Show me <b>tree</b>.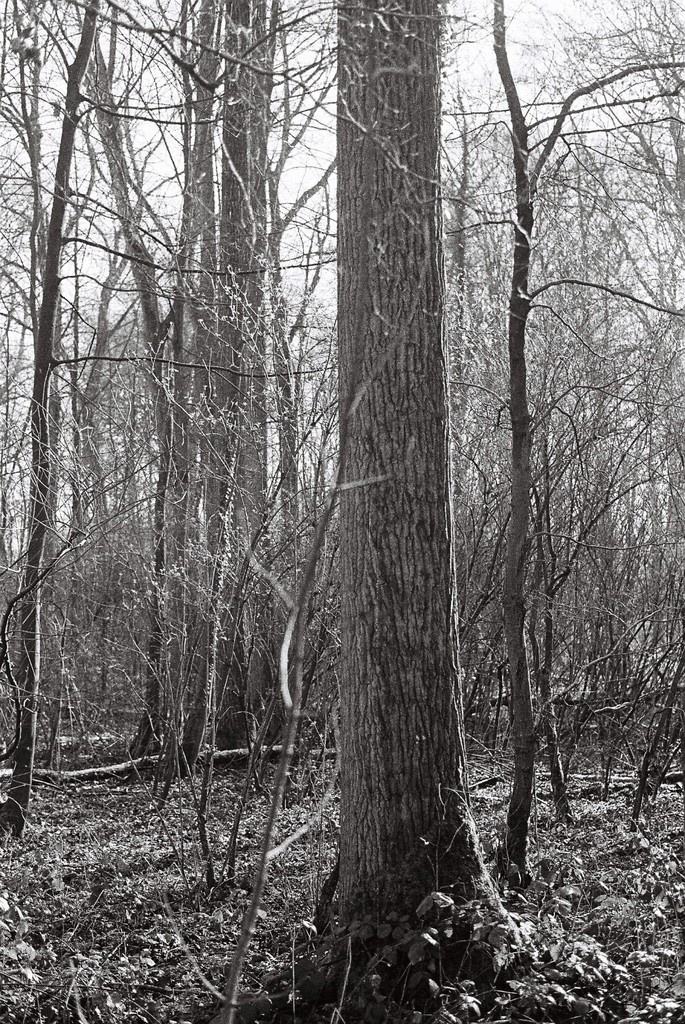
<b>tree</b> is here: detection(101, 0, 233, 803).
